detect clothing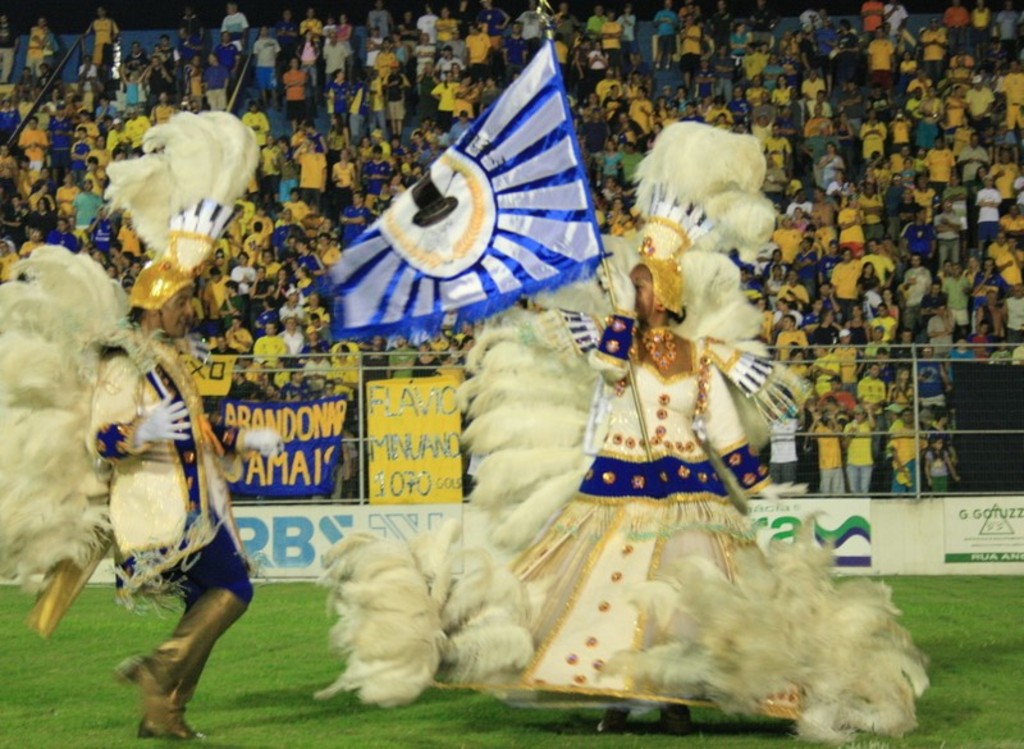
Rect(271, 218, 289, 223)
